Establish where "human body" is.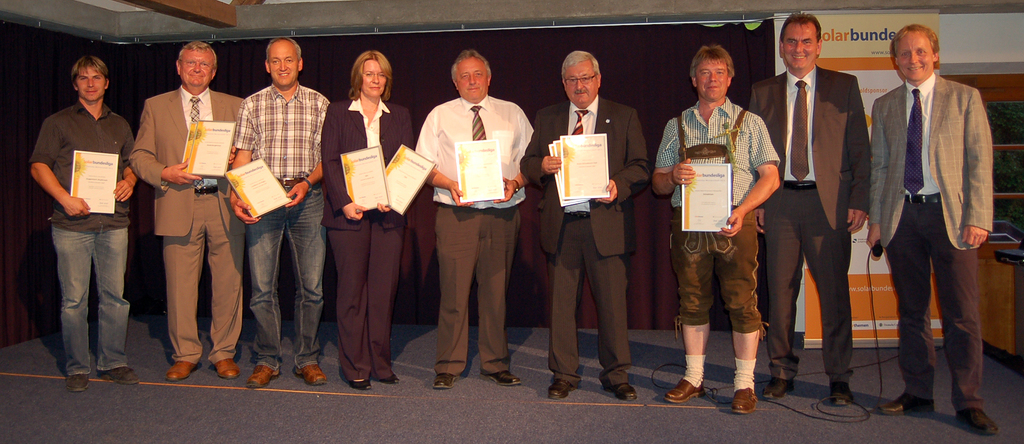
Established at select_region(326, 95, 414, 390).
